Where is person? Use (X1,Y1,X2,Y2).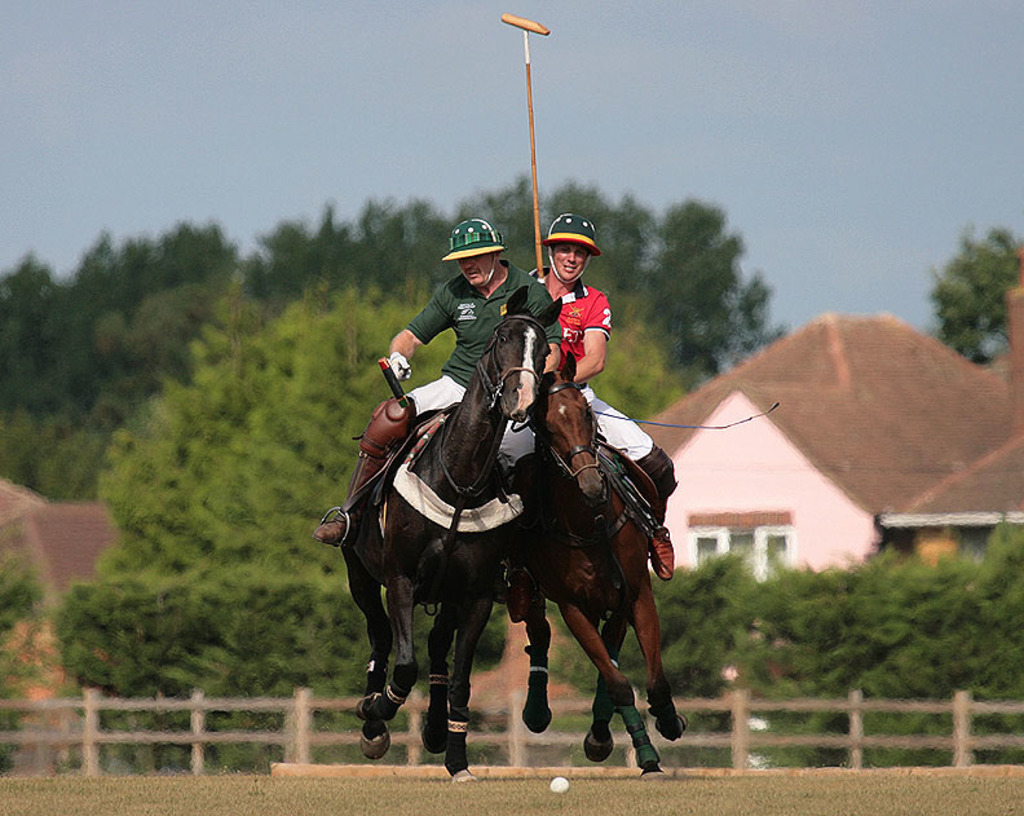
(533,237,613,419).
